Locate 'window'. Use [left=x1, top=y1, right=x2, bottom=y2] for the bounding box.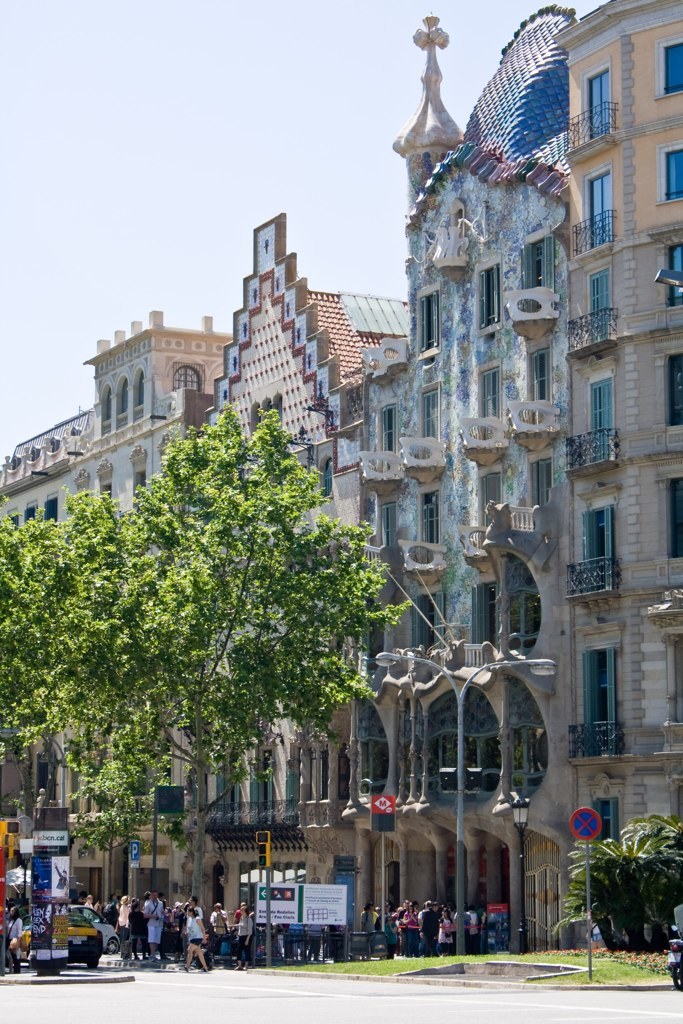
[left=374, top=502, right=399, bottom=573].
